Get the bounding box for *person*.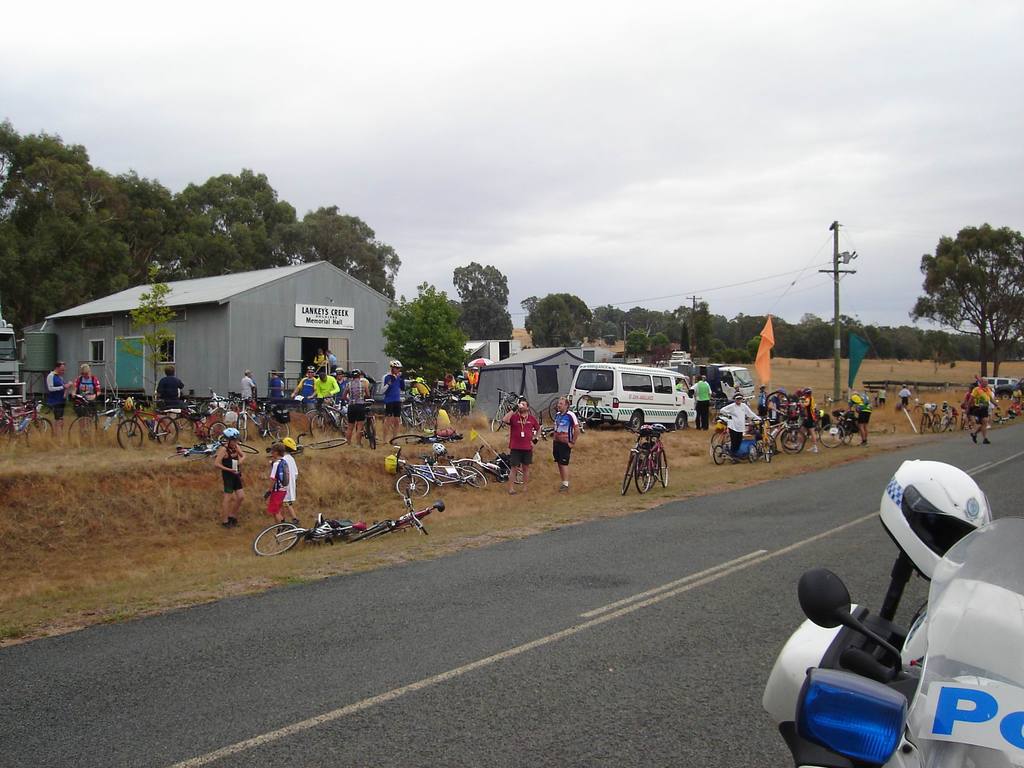
left=897, top=383, right=916, bottom=404.
